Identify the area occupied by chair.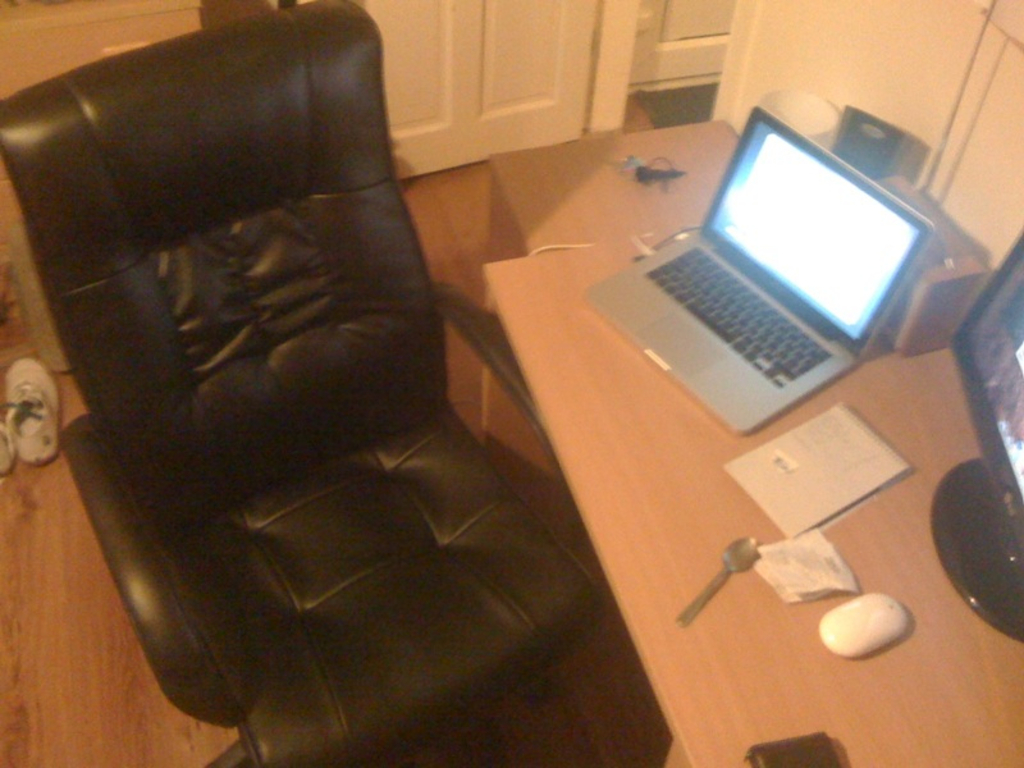
Area: rect(8, 45, 600, 767).
